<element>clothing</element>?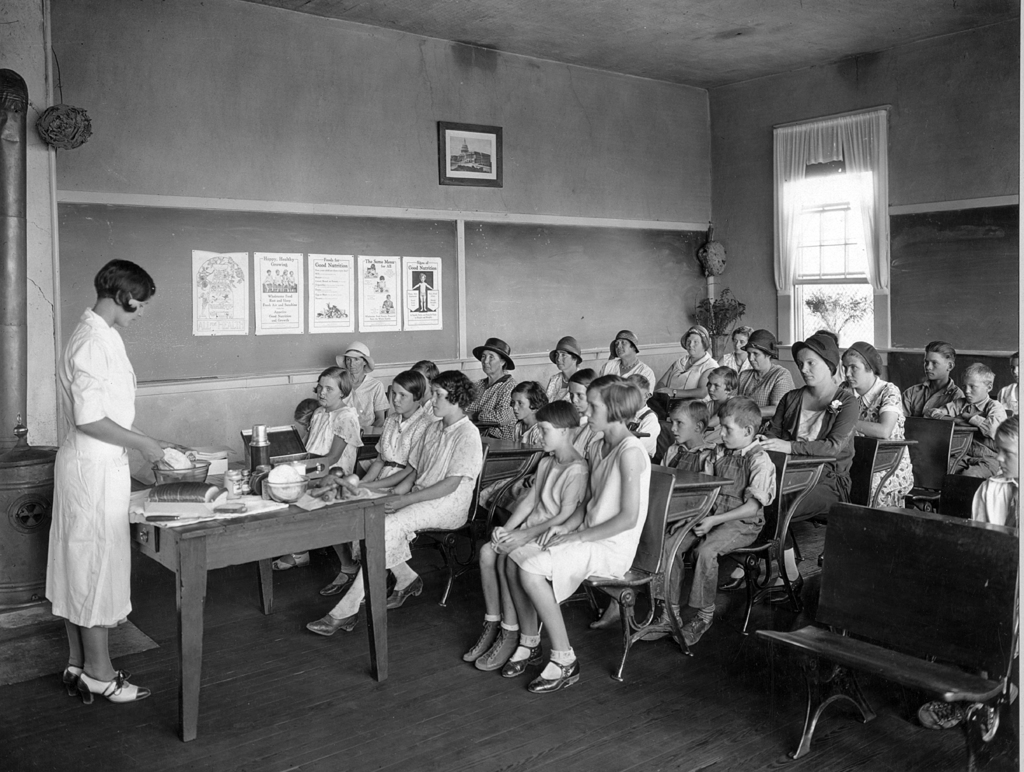
{"left": 970, "top": 472, "right": 1023, "bottom": 657}
